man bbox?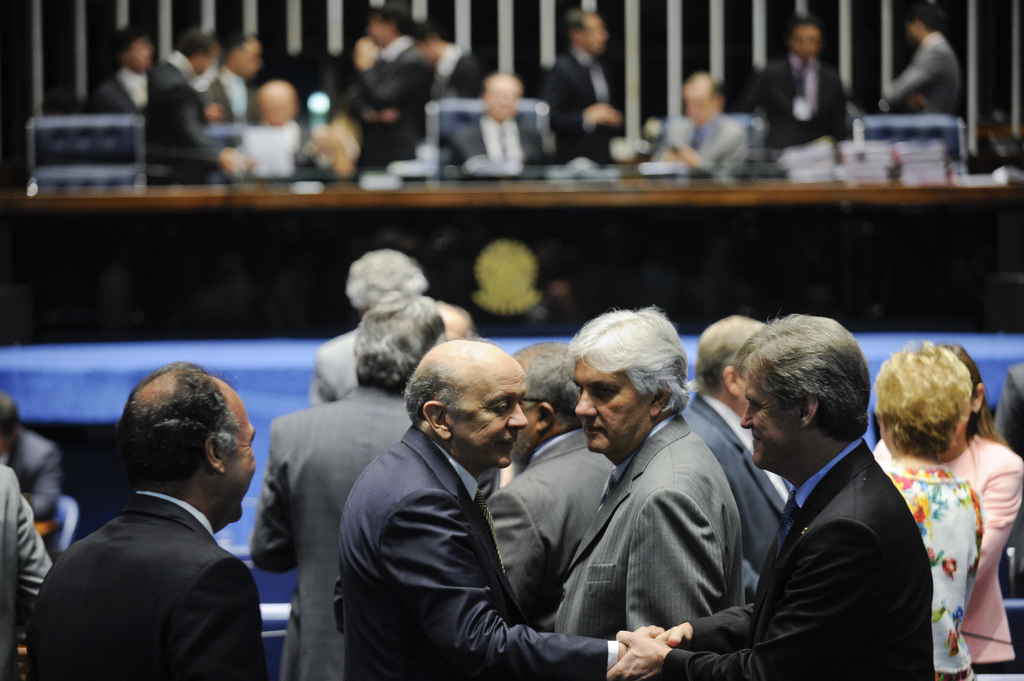
BBox(0, 466, 56, 680)
